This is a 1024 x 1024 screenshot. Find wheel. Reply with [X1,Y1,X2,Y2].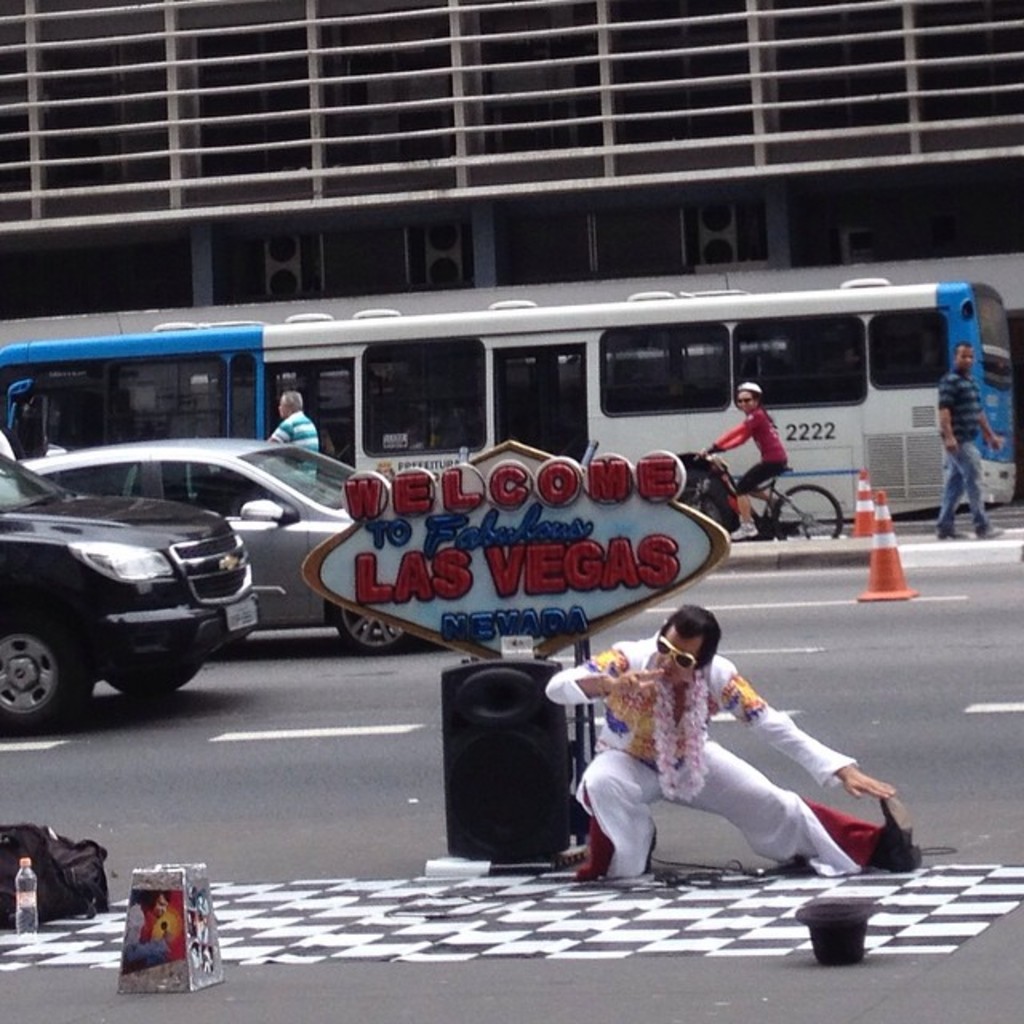
[115,653,206,694].
